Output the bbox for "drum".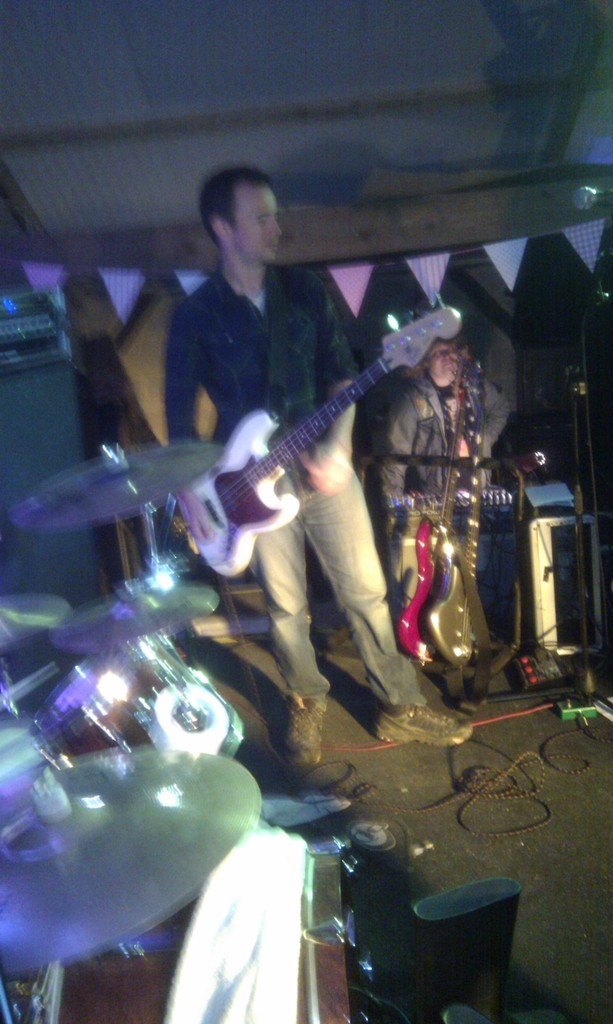
<bbox>0, 833, 374, 1023</bbox>.
